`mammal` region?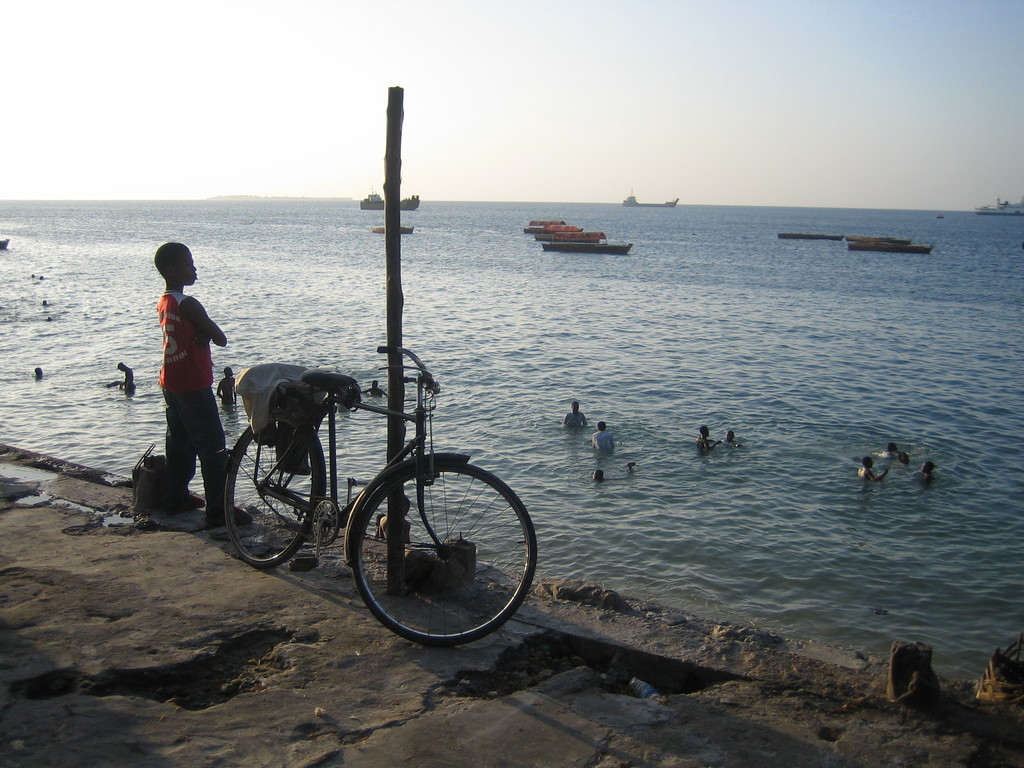
920:459:936:483
